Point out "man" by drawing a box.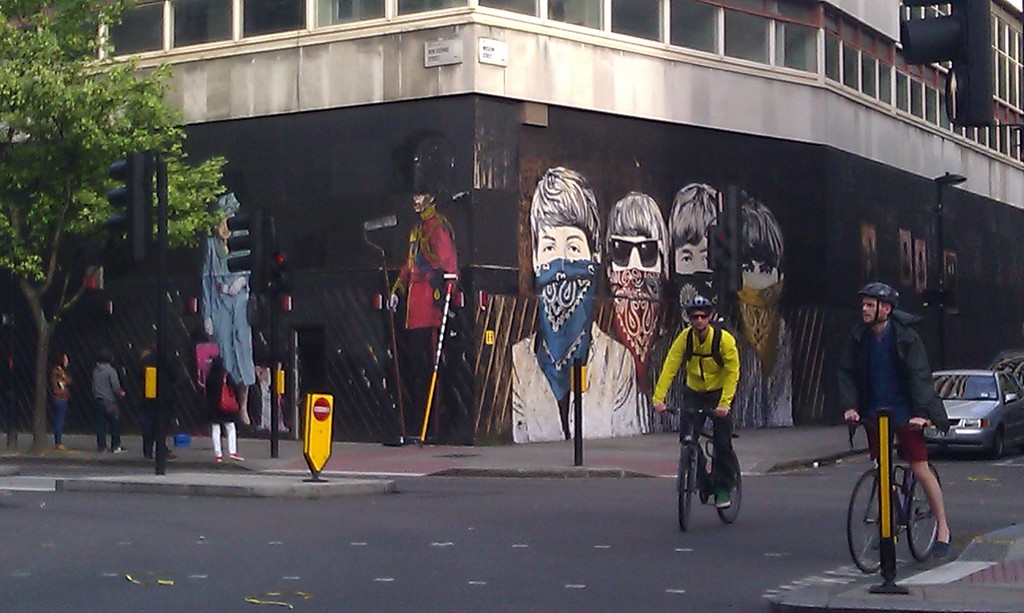
[735, 191, 796, 427].
